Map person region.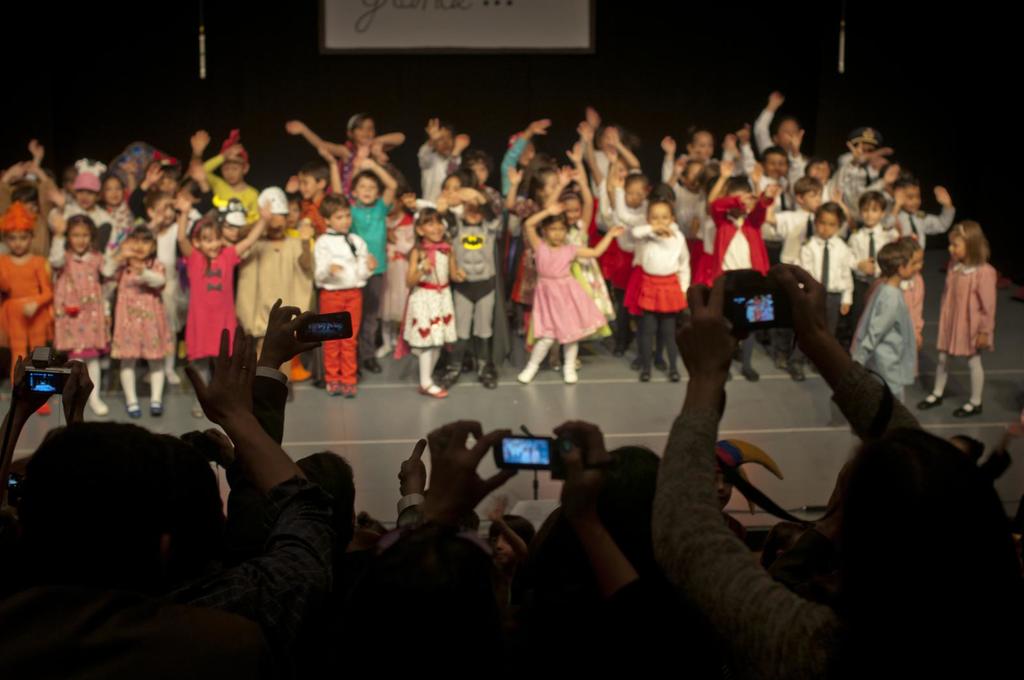
Mapped to [left=854, top=233, right=925, bottom=369].
